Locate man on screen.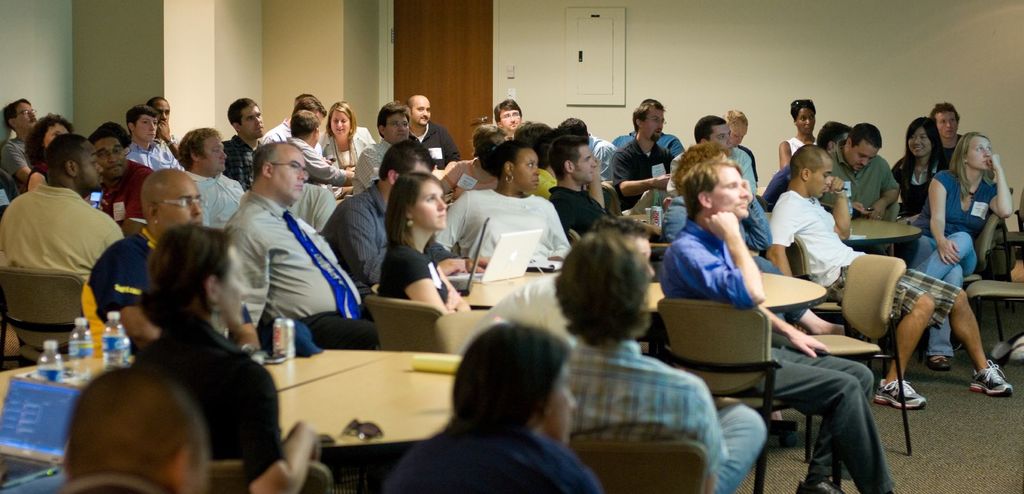
On screen at detection(348, 106, 408, 202).
